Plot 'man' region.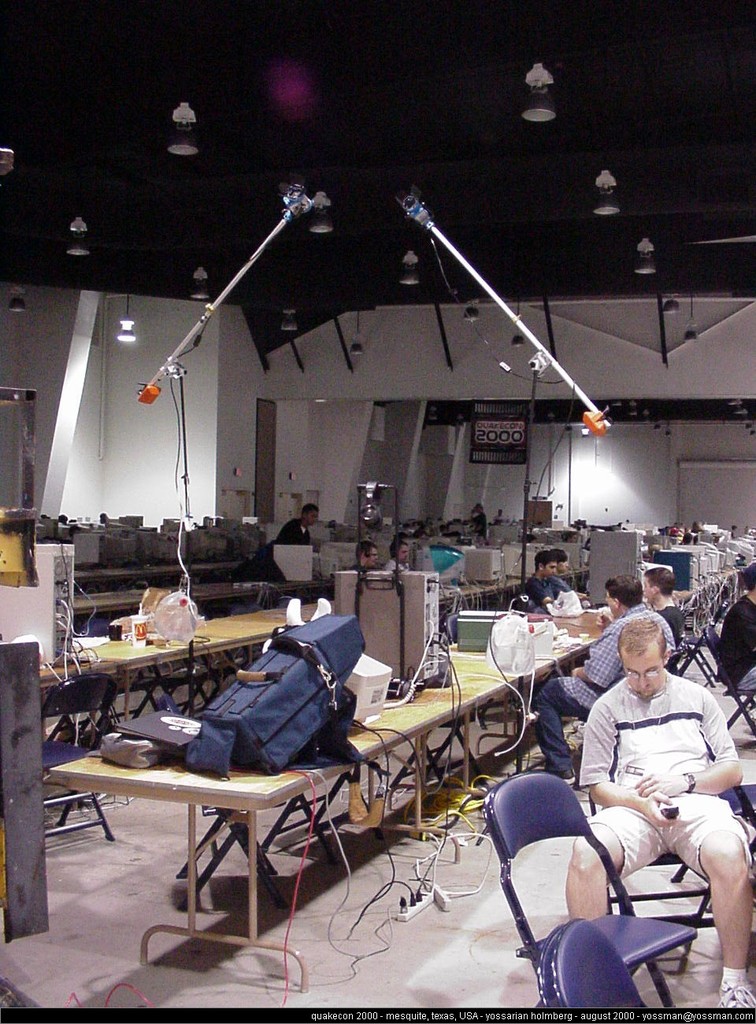
Plotted at {"x1": 528, "y1": 575, "x2": 671, "y2": 781}.
